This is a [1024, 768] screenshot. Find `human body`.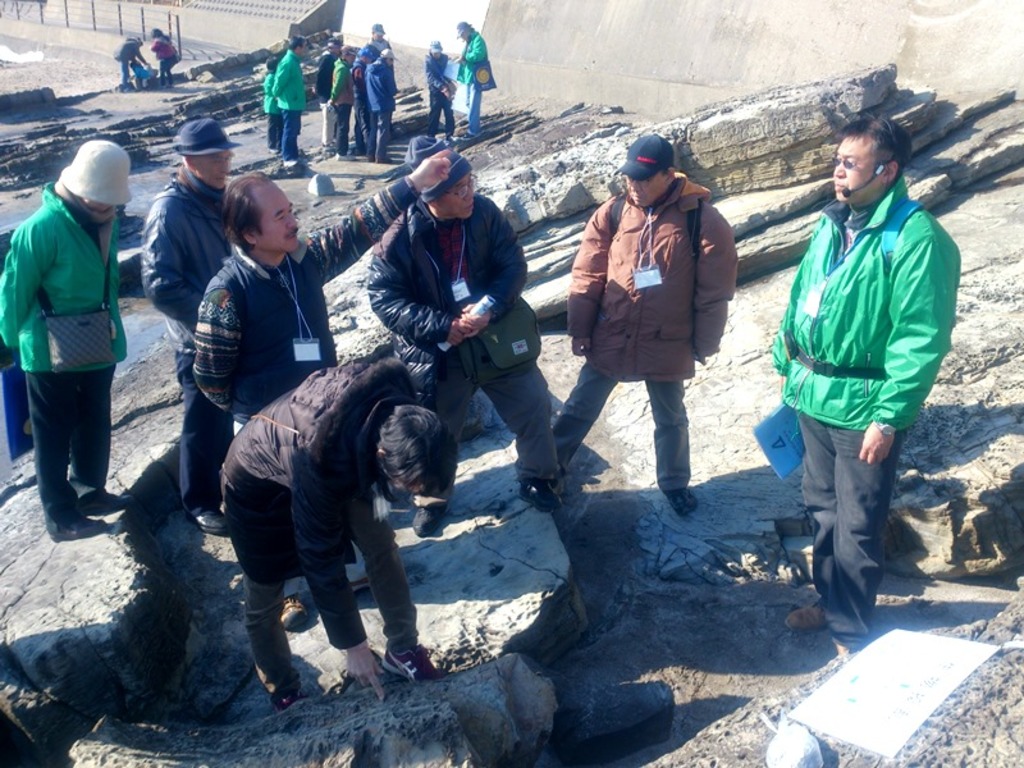
Bounding box: rect(223, 358, 456, 707).
